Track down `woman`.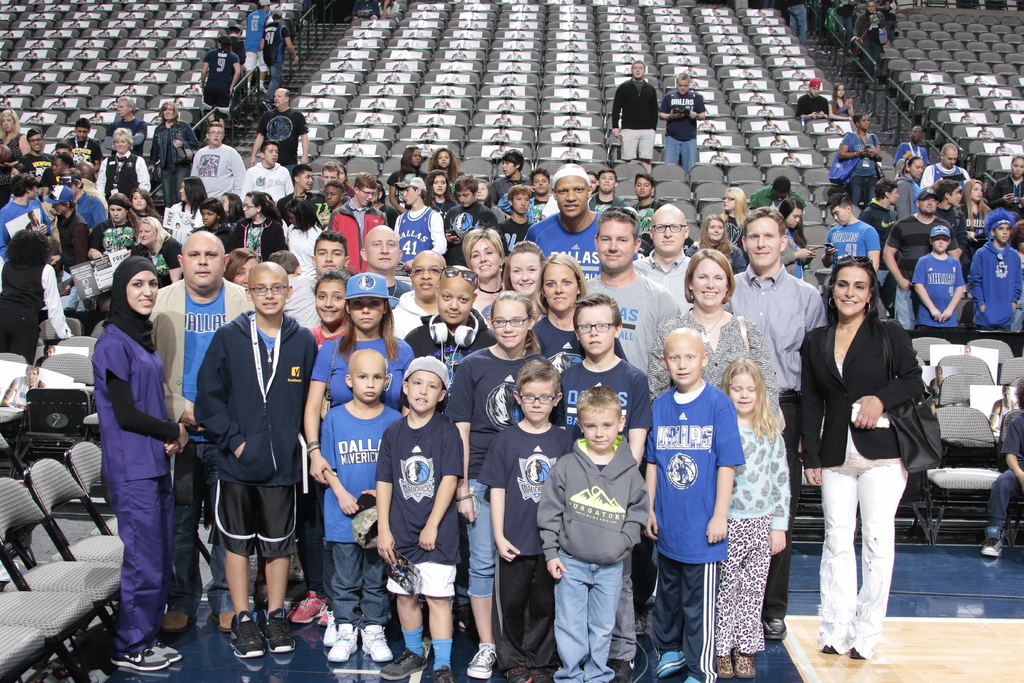
Tracked to box=[0, 110, 30, 208].
